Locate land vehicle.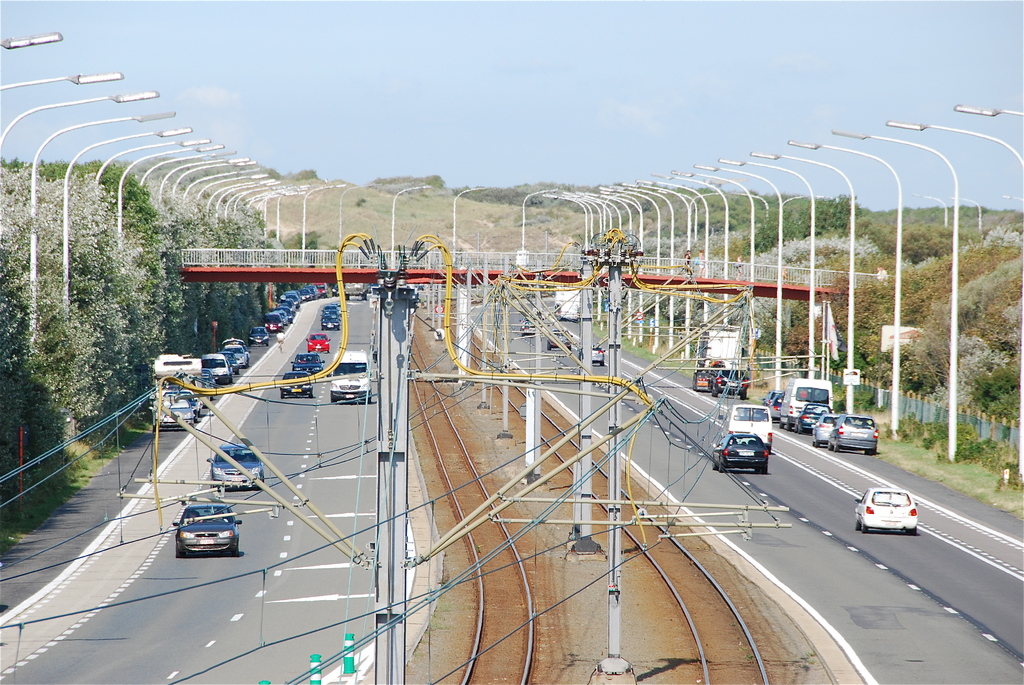
Bounding box: x1=344 y1=281 x2=369 y2=301.
